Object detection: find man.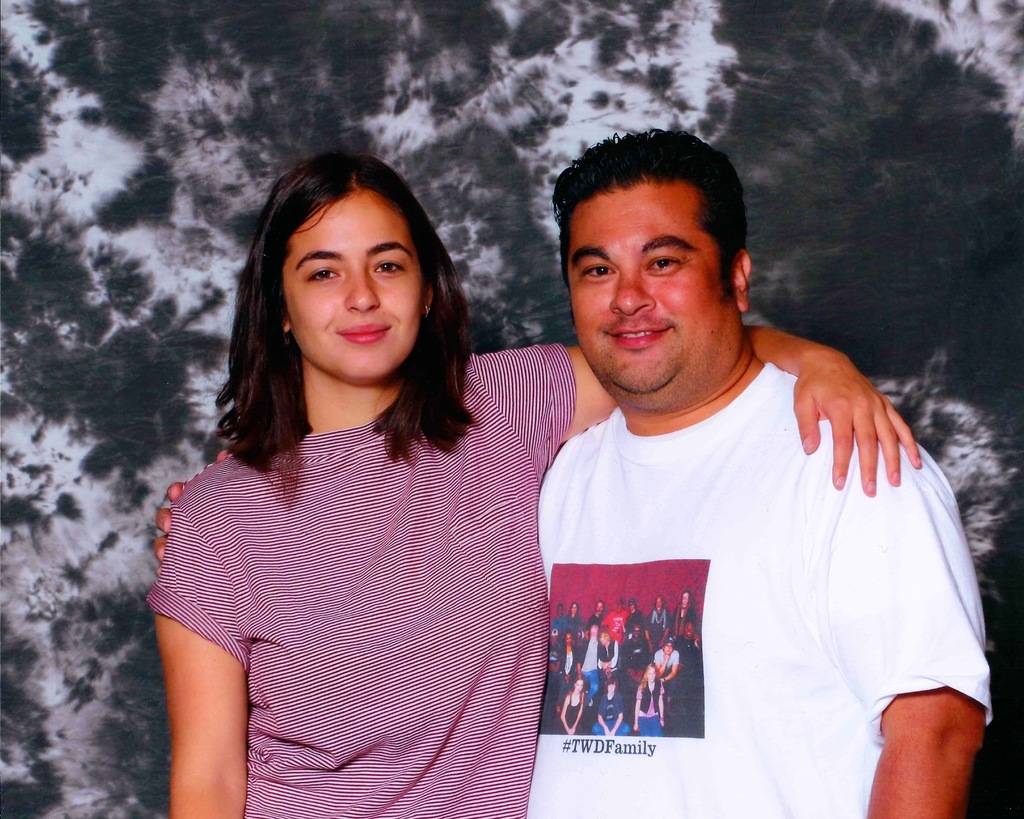
{"x1": 156, "y1": 125, "x2": 995, "y2": 818}.
